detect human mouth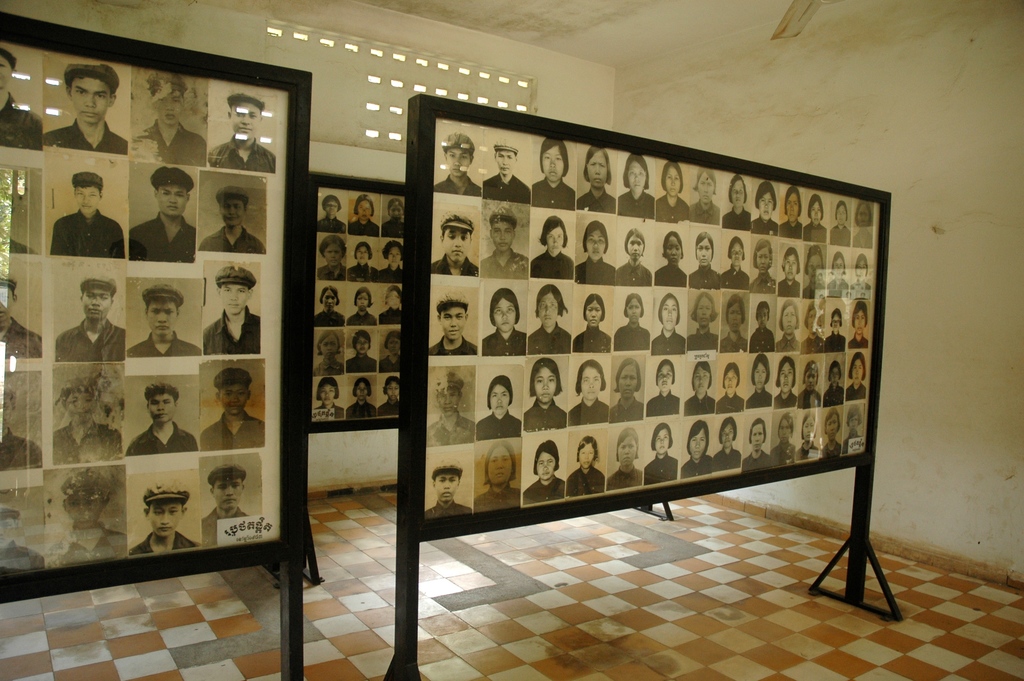
{"x1": 666, "y1": 319, "x2": 673, "y2": 328}
